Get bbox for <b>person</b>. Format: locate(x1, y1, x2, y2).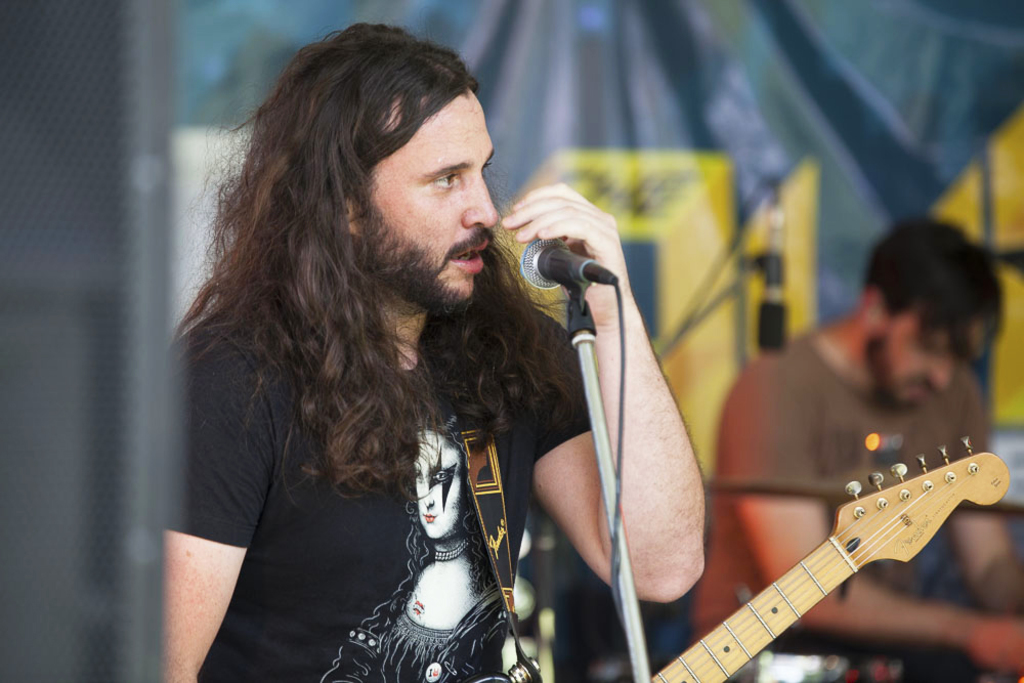
locate(323, 412, 506, 682).
